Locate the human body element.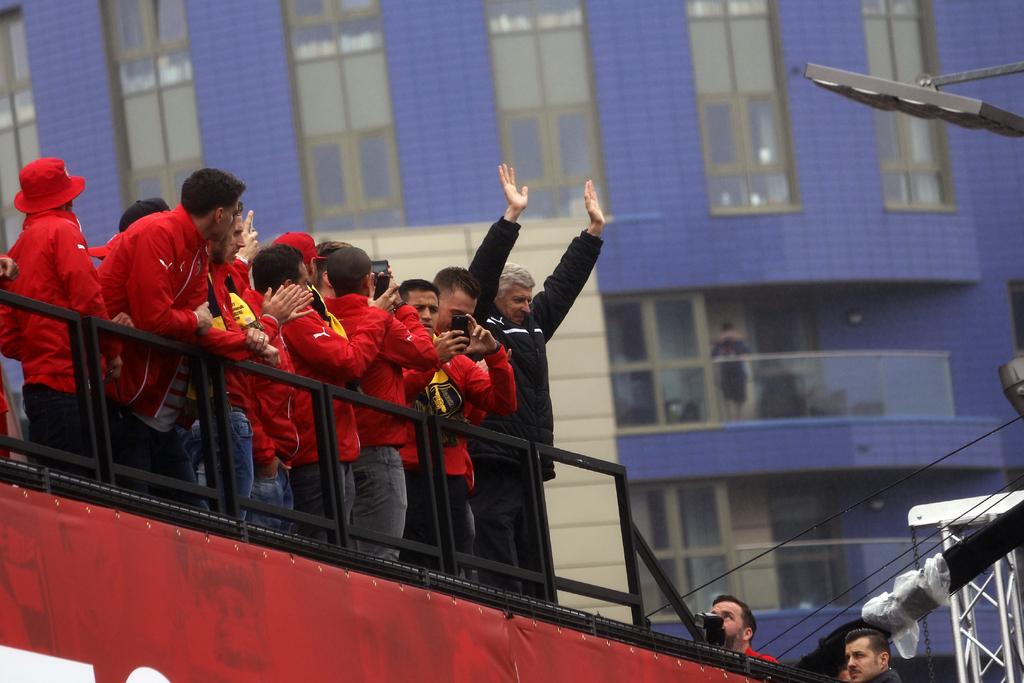
Element bbox: (856, 672, 902, 682).
